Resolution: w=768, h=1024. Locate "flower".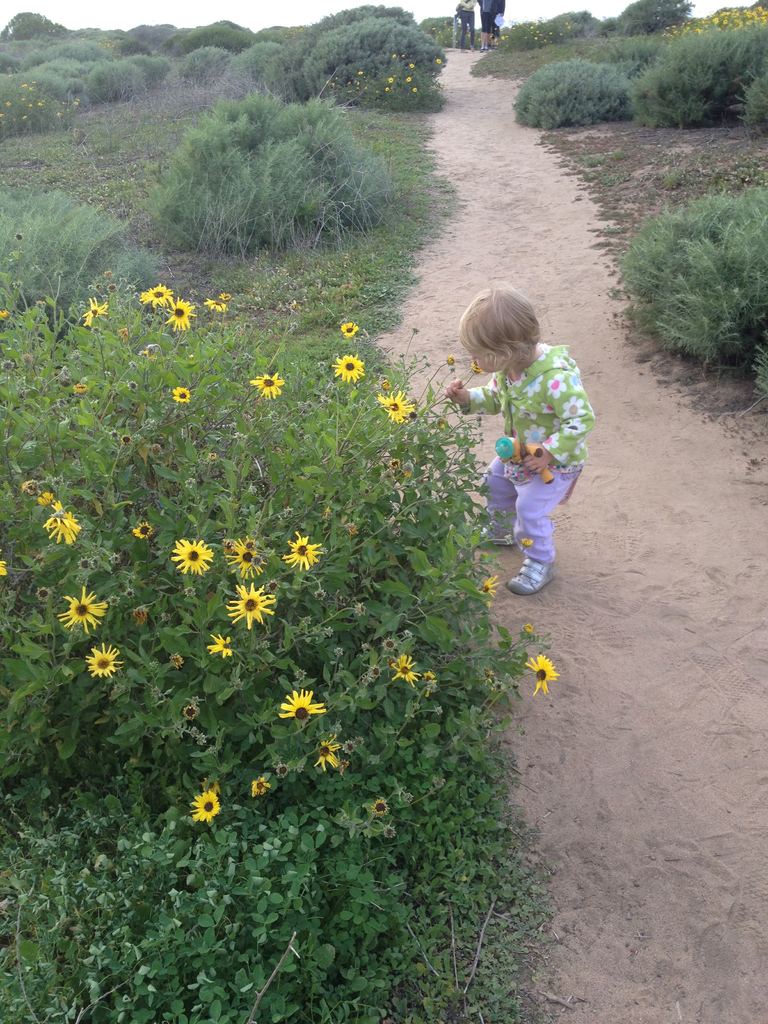
(x1=520, y1=648, x2=561, y2=698).
